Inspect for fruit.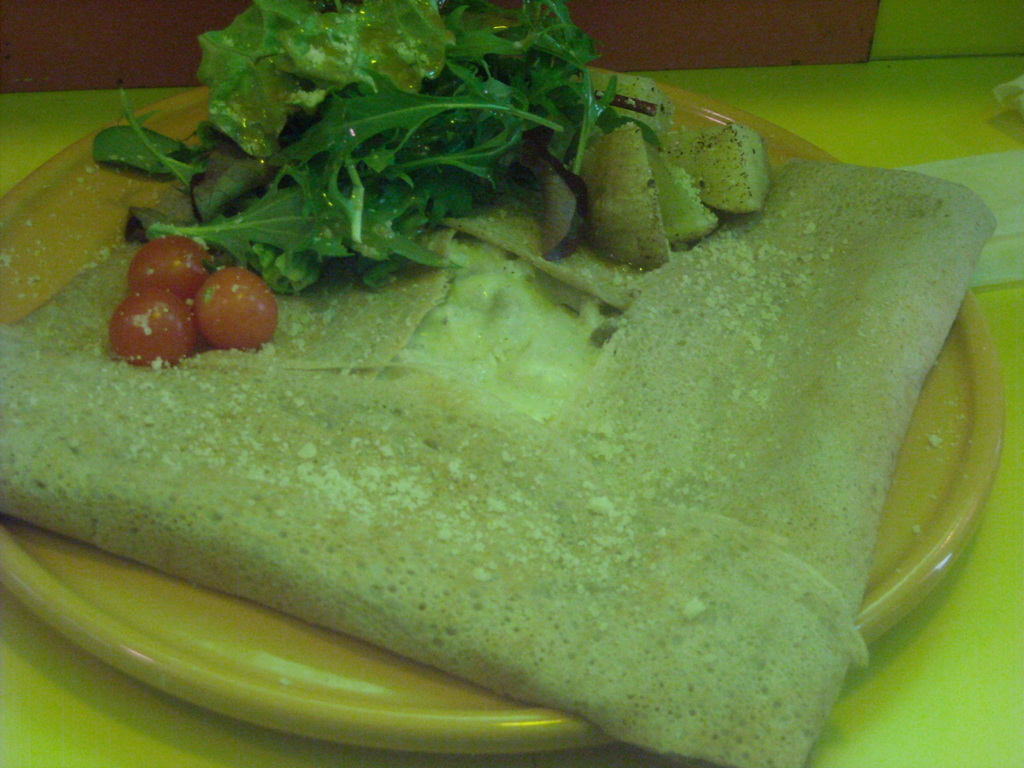
Inspection: bbox=[111, 285, 199, 364].
